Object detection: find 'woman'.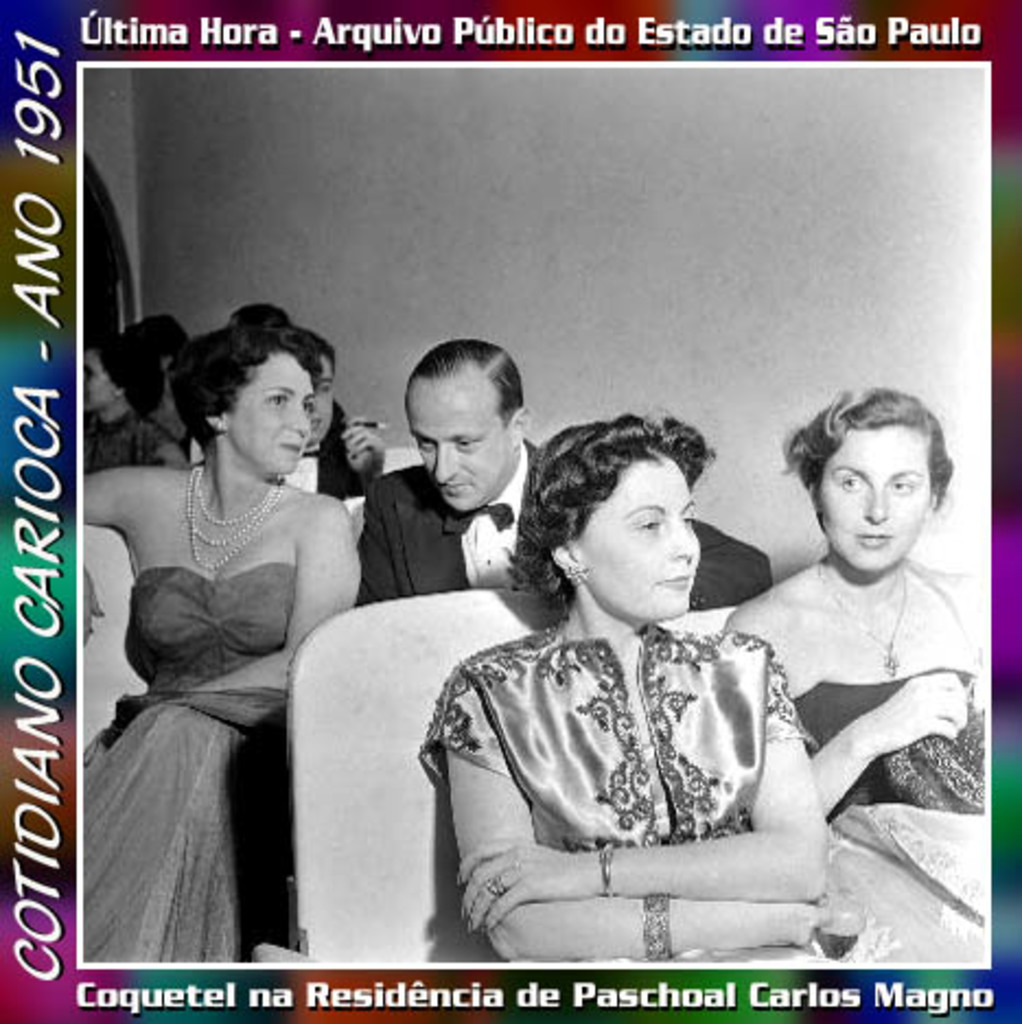
425 392 860 1023.
